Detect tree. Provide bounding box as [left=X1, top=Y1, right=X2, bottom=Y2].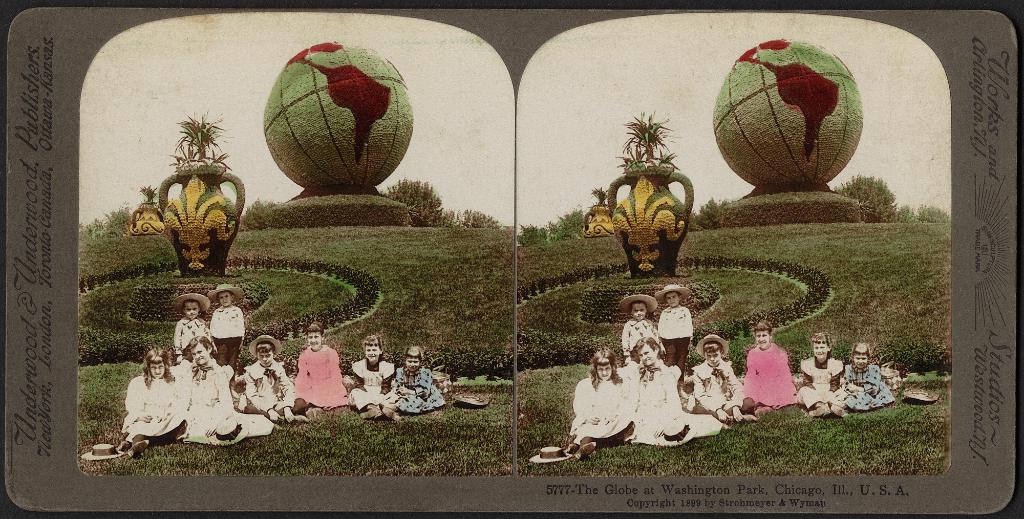
[left=834, top=170, right=902, bottom=232].
